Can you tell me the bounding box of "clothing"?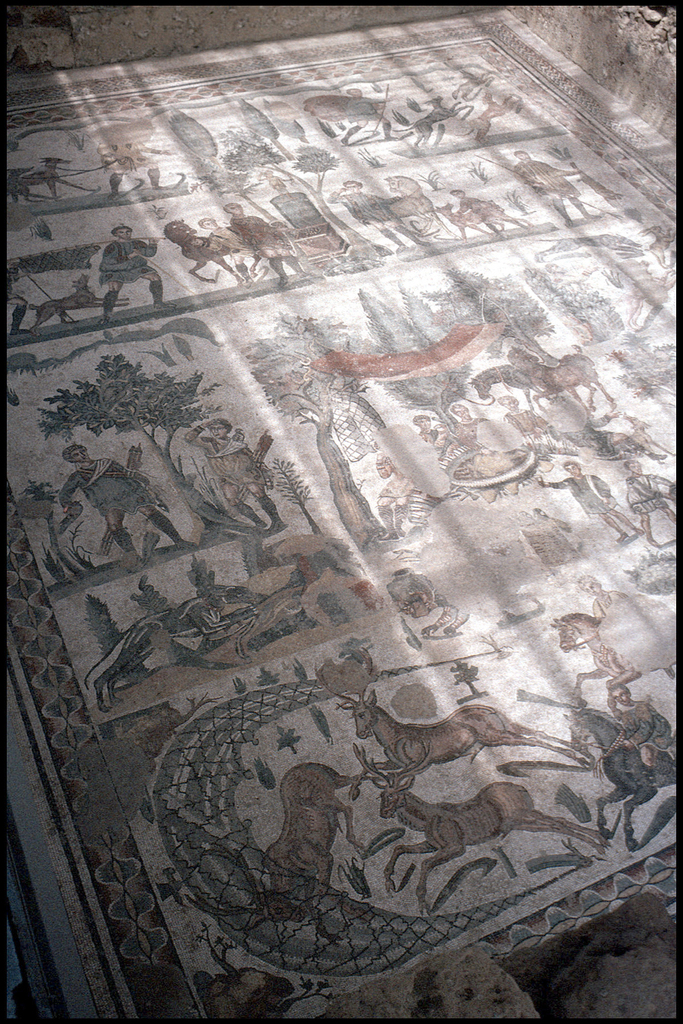
{"x1": 453, "y1": 412, "x2": 497, "y2": 448}.
